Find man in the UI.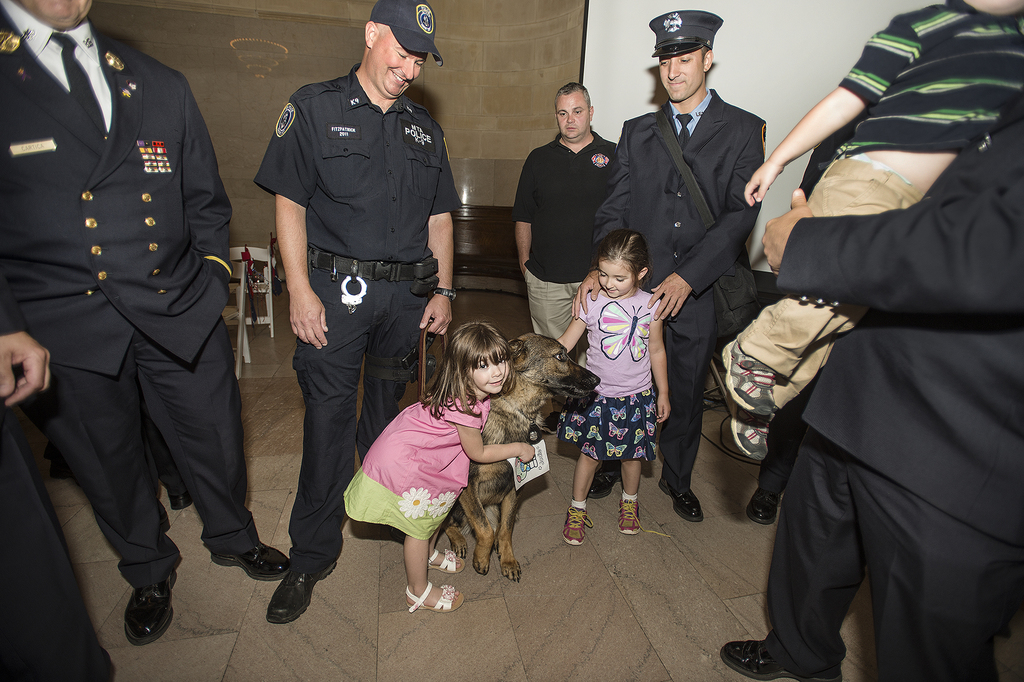
UI element at bbox=(515, 81, 621, 343).
